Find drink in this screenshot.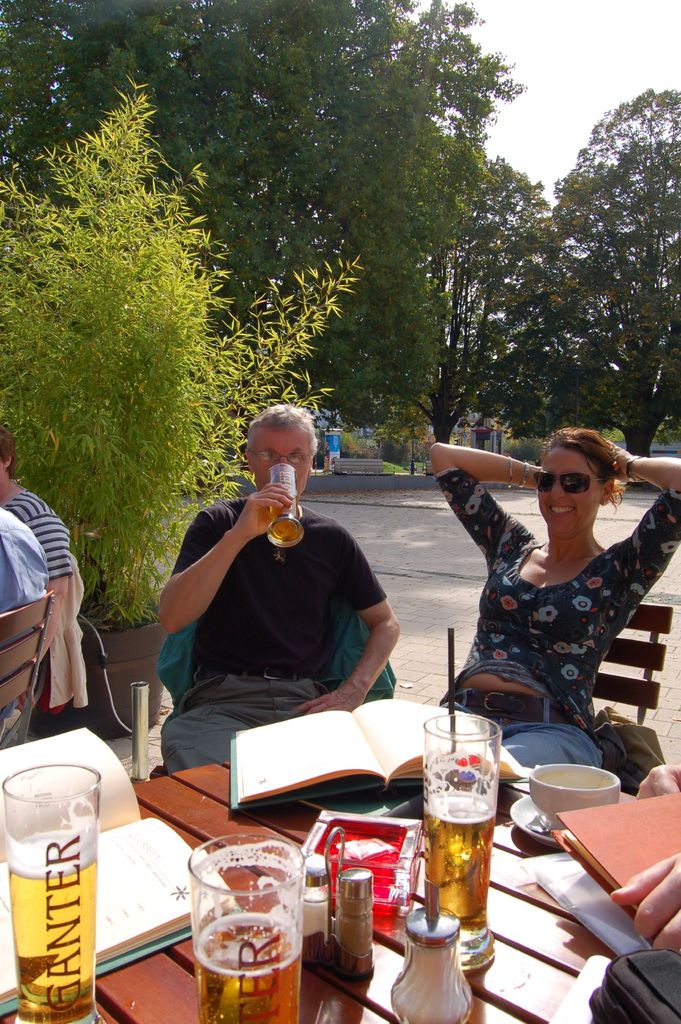
The bounding box for drink is <bbox>176, 858, 302, 1010</bbox>.
